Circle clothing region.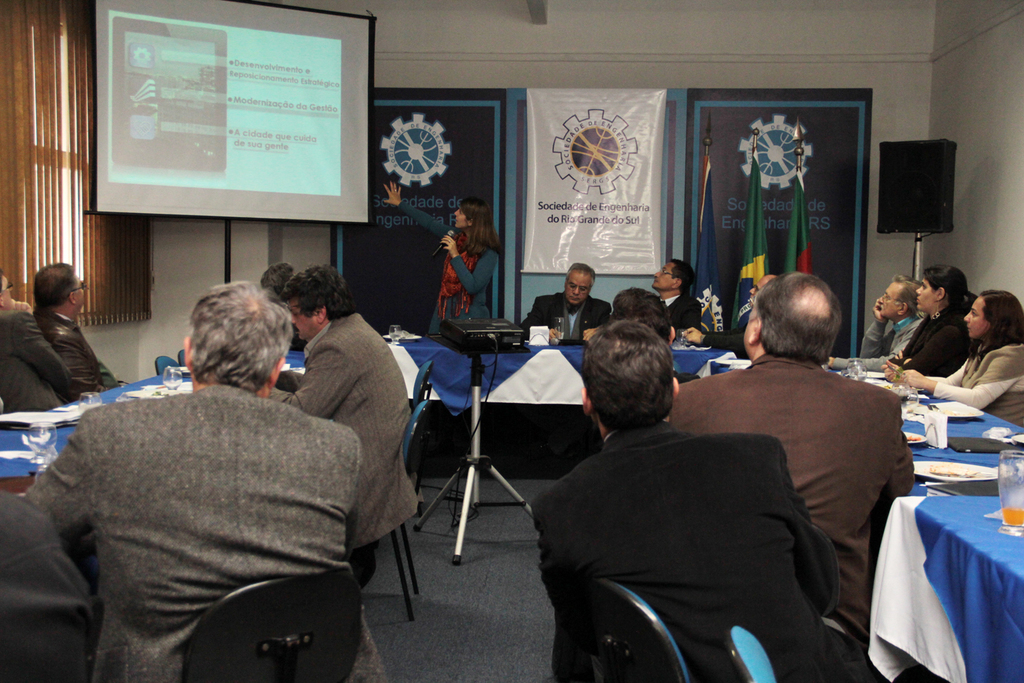
Region: 0, 491, 86, 682.
